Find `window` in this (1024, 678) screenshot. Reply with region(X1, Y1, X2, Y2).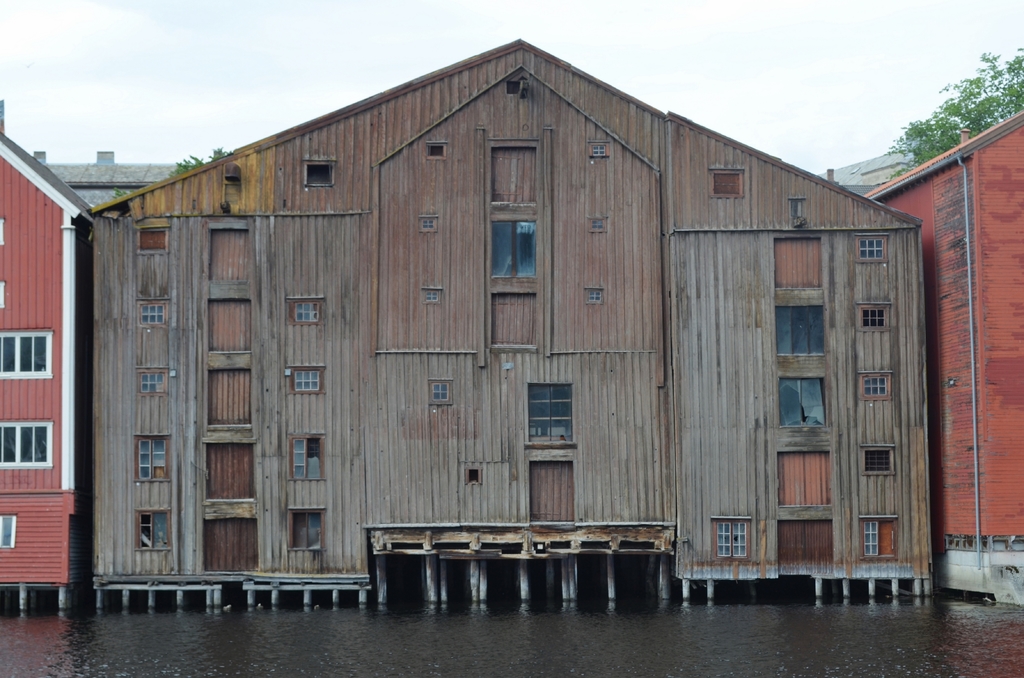
region(856, 300, 891, 337).
